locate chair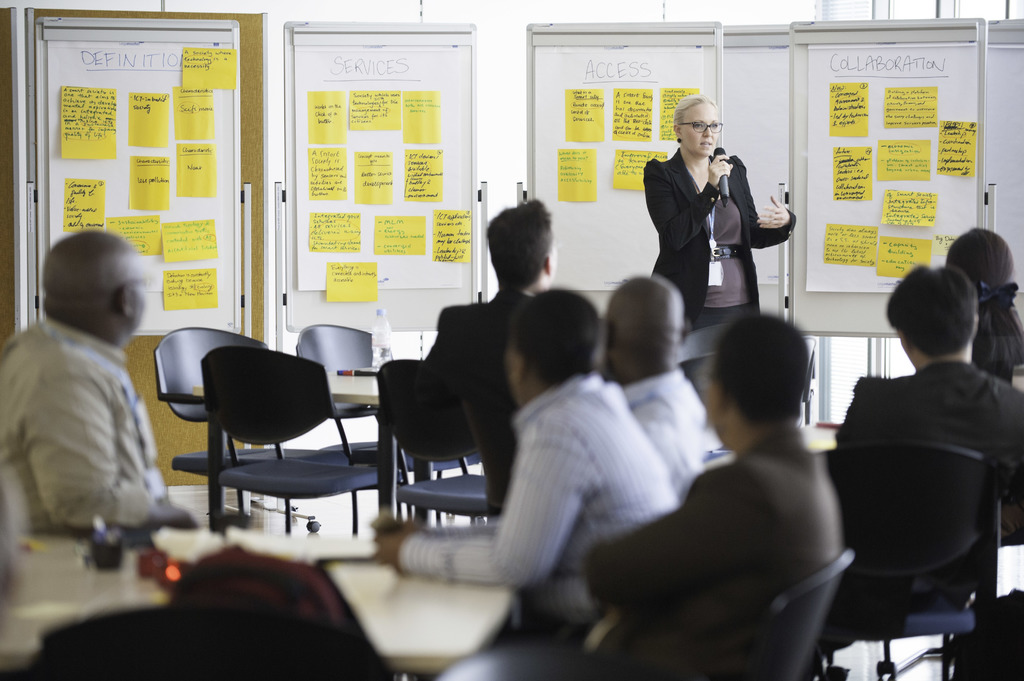
BBox(150, 324, 356, 533)
